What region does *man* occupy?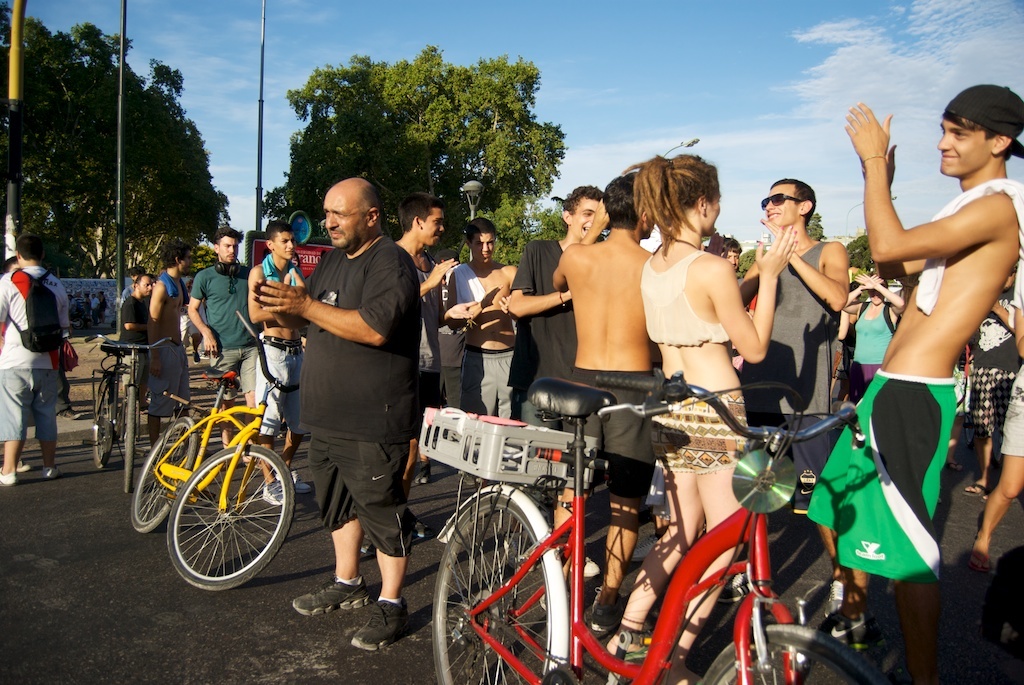
776,82,1022,684.
